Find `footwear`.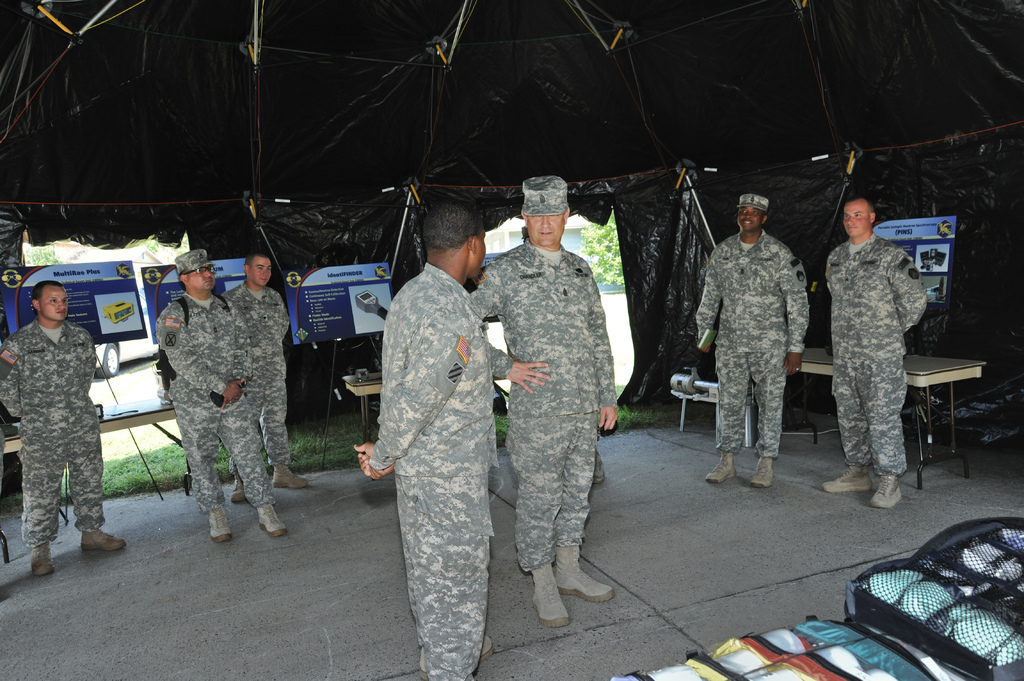
{"x1": 872, "y1": 474, "x2": 907, "y2": 513}.
